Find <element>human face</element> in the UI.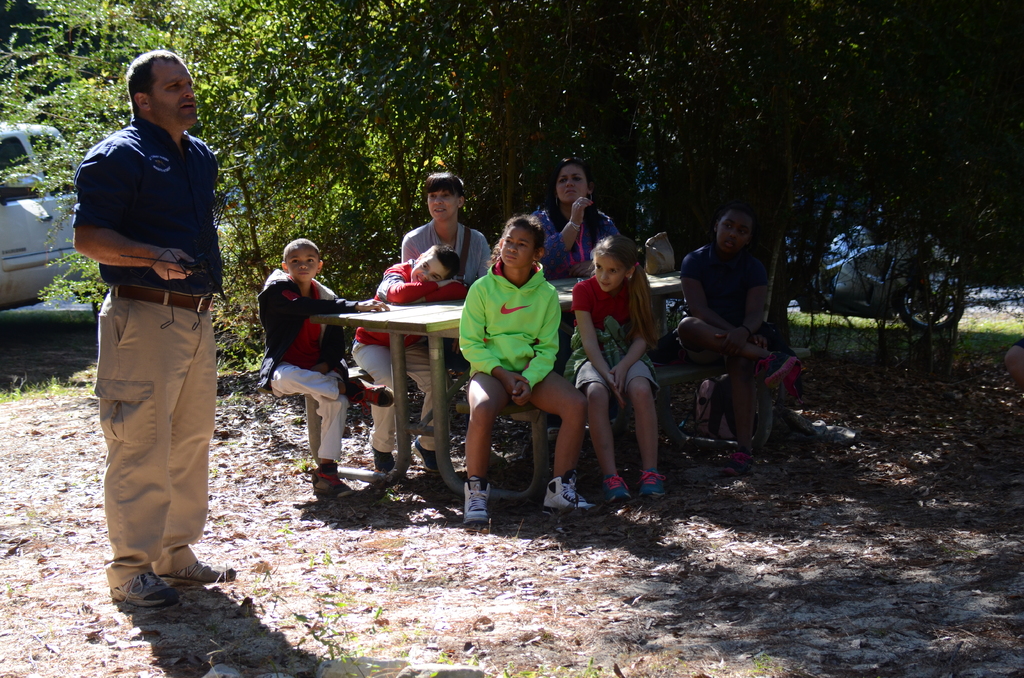
UI element at 593:254:624:289.
